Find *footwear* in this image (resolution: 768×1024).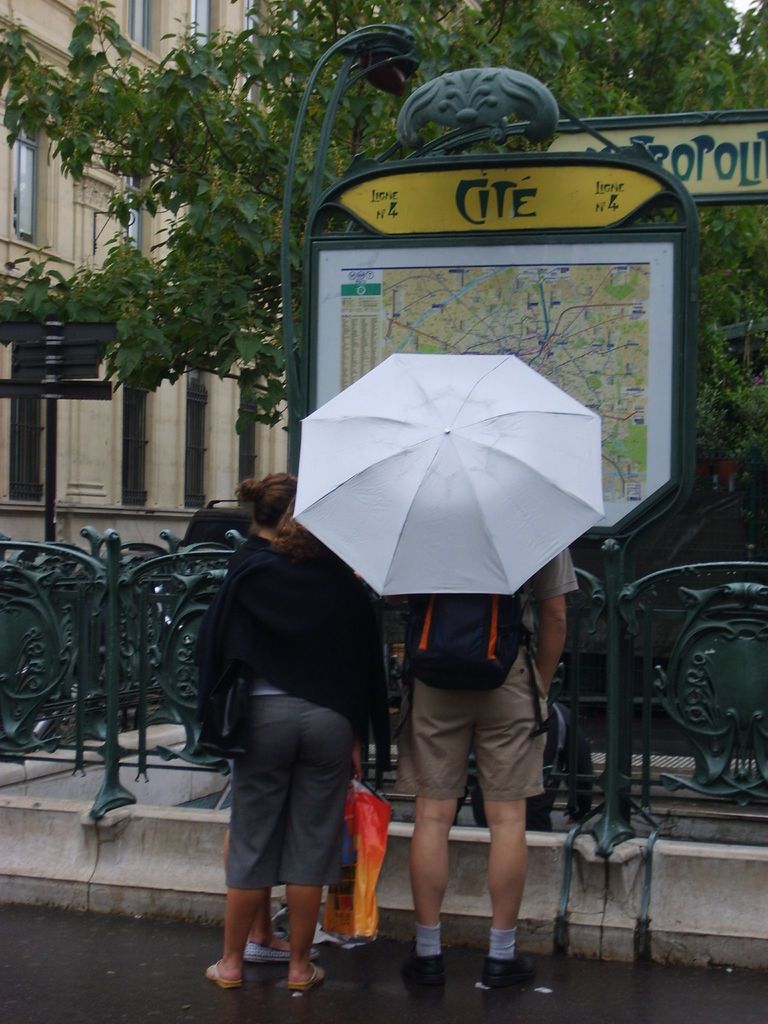
(401,955,442,1002).
